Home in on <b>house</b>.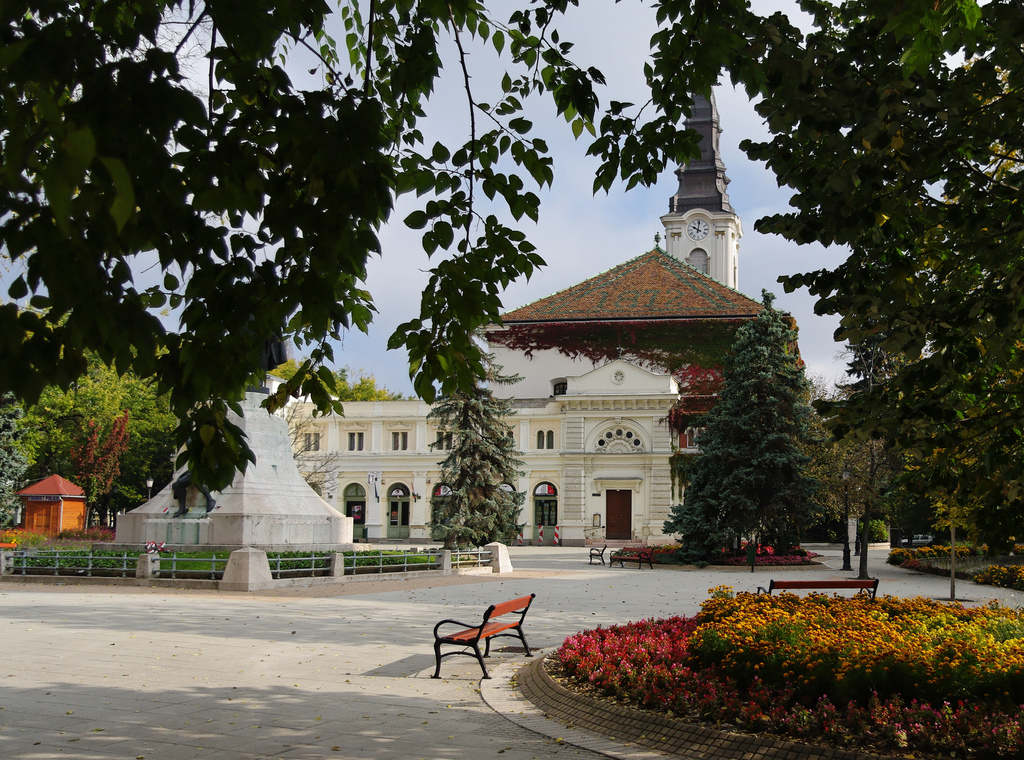
Homed in at pyautogui.locateOnScreen(106, 363, 360, 552).
